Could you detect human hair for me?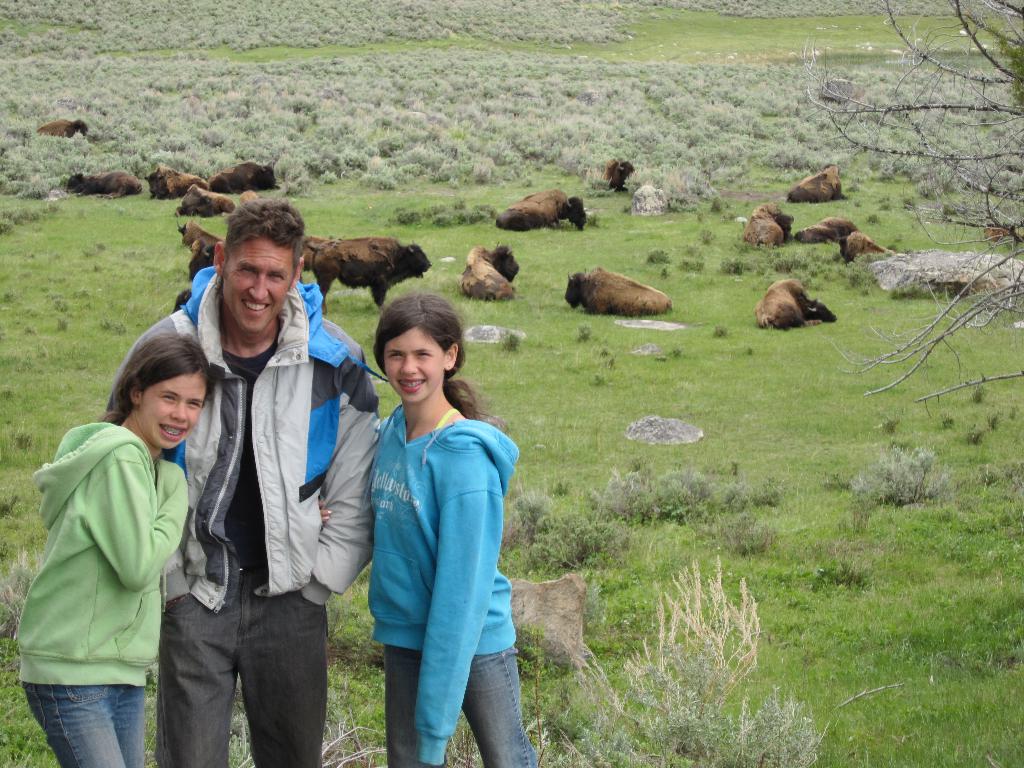
Detection result: (left=213, top=199, right=308, bottom=296).
